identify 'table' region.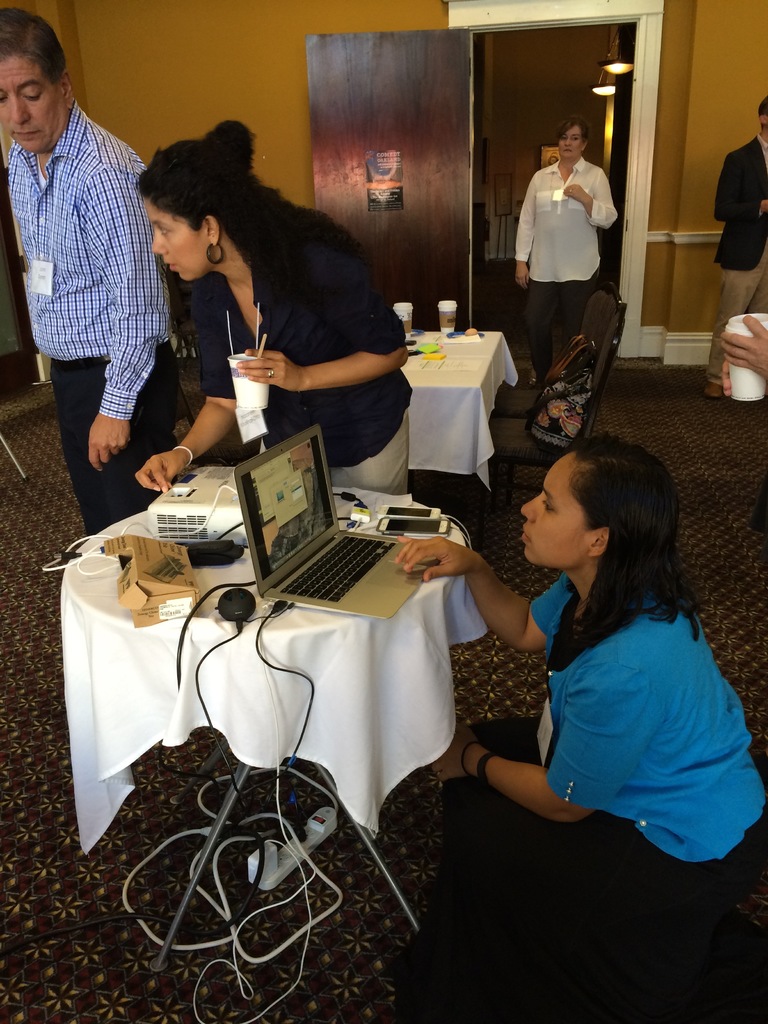
Region: [left=43, top=475, right=540, bottom=856].
